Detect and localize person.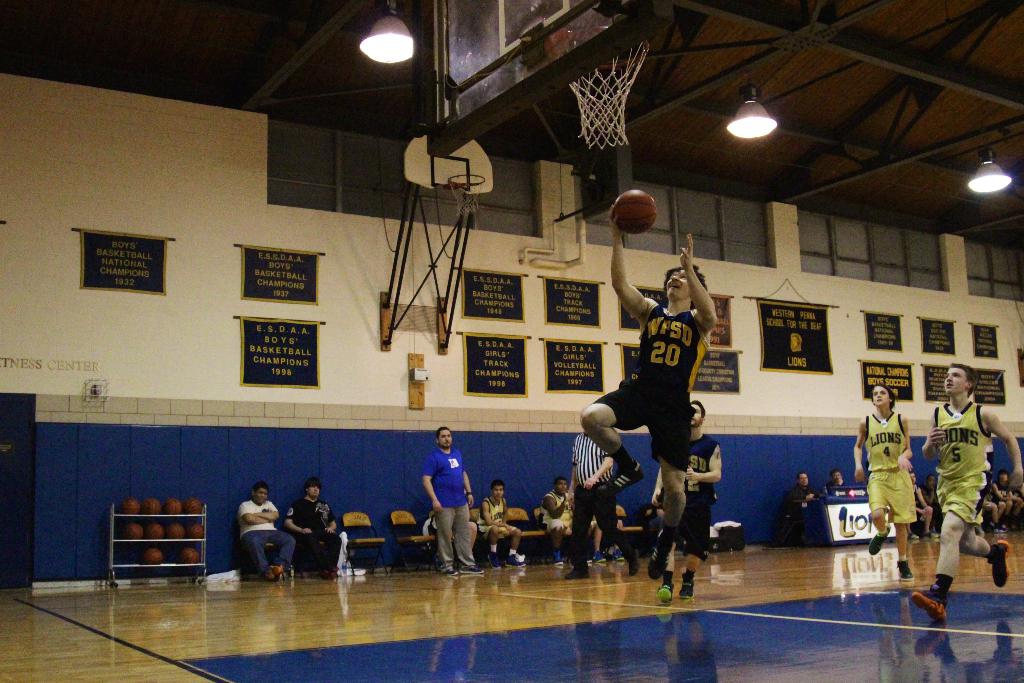
Localized at 479, 474, 524, 565.
